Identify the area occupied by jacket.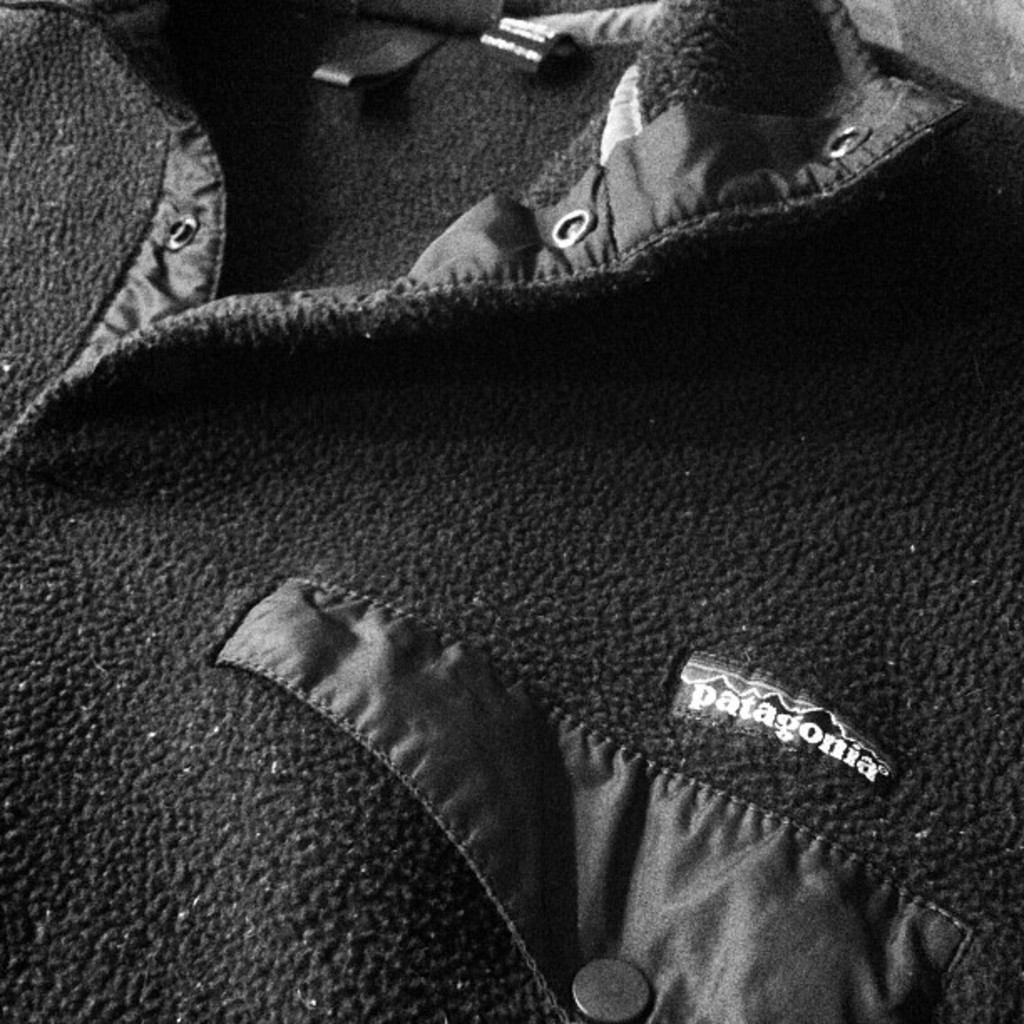
Area: bbox(0, 40, 1023, 996).
